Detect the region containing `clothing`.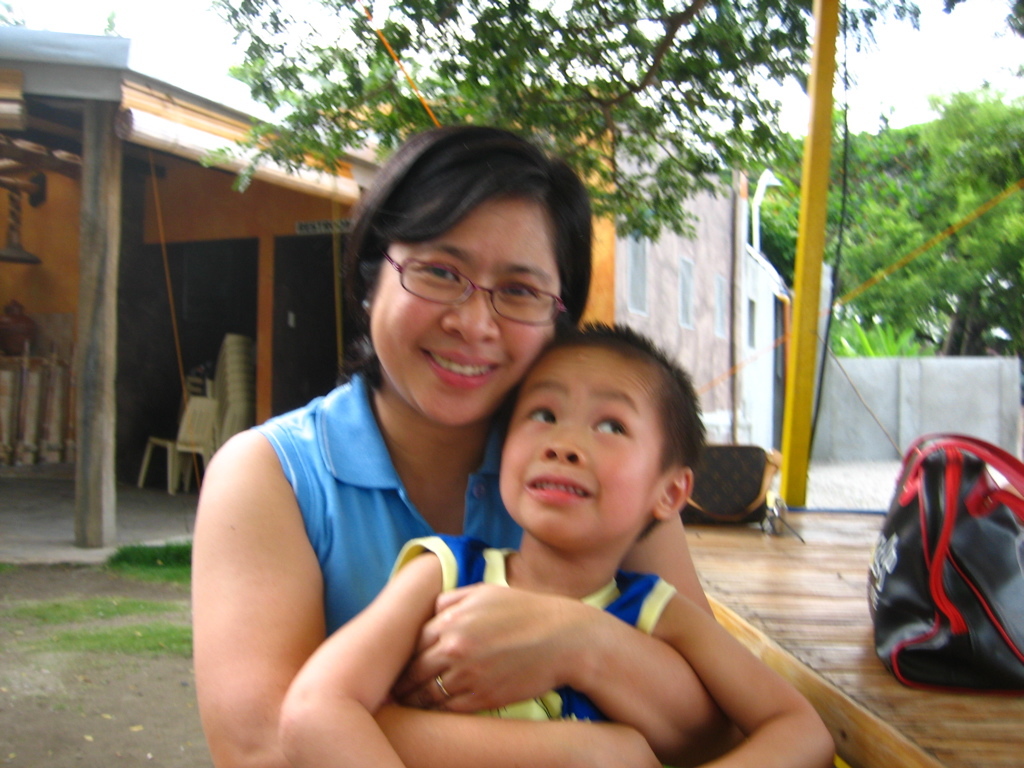
{"left": 250, "top": 371, "right": 522, "bottom": 637}.
